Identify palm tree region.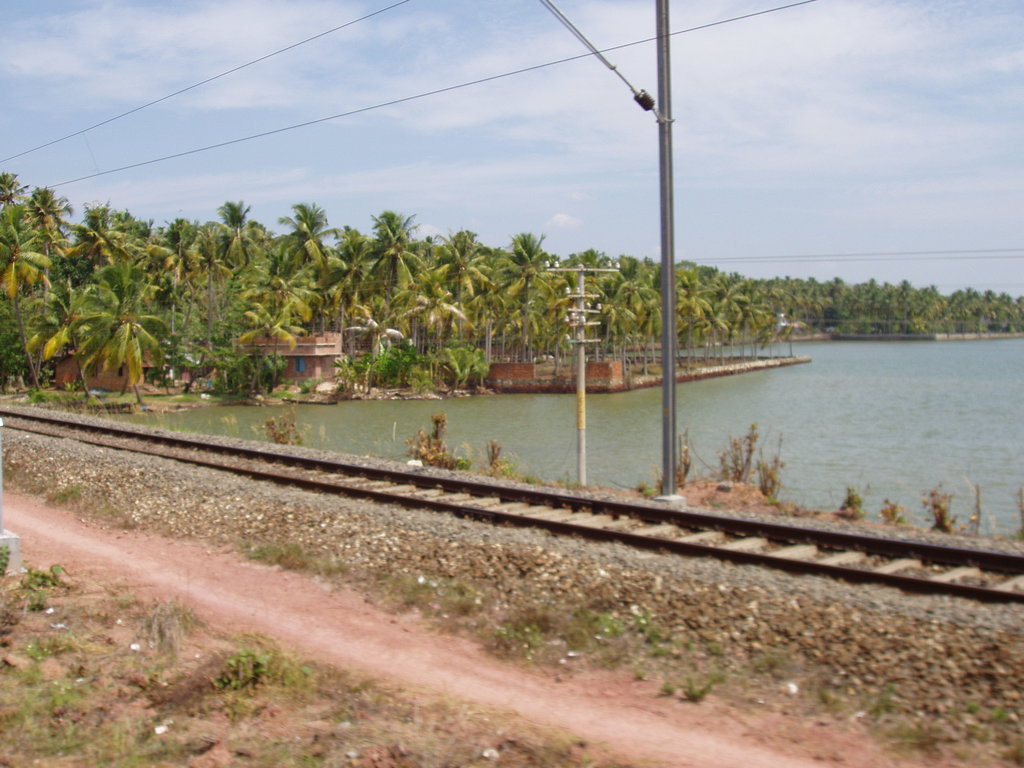
Region: bbox=[30, 230, 211, 404].
